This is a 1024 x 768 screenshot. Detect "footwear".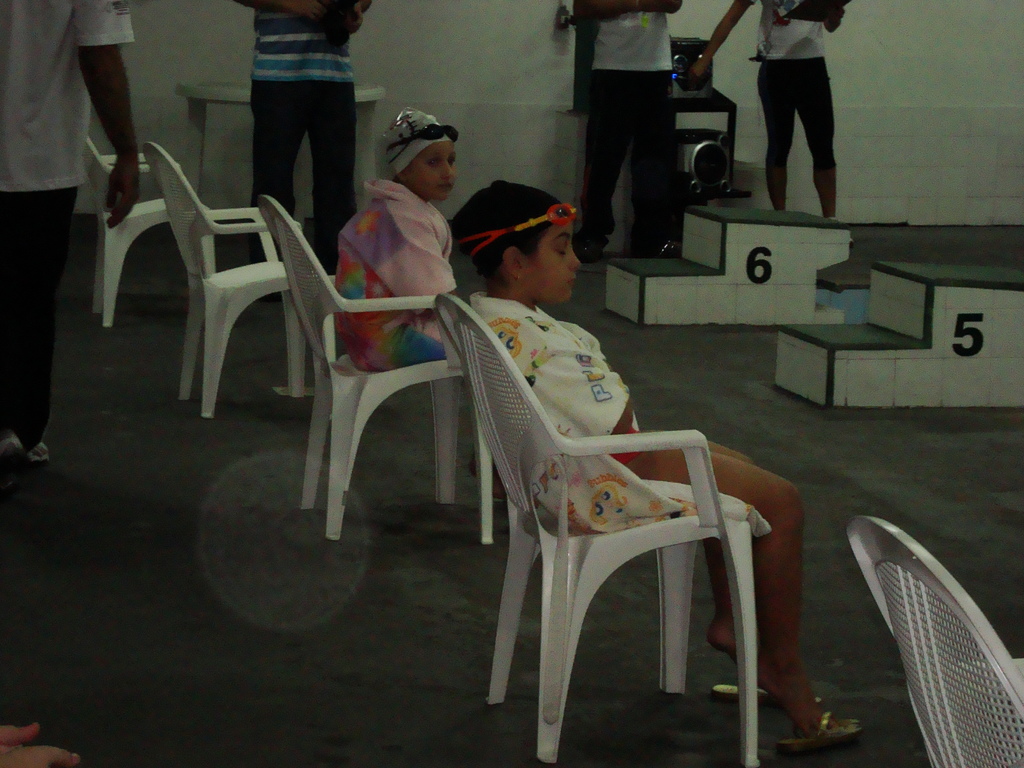
{"left": 774, "top": 705, "right": 871, "bottom": 760}.
